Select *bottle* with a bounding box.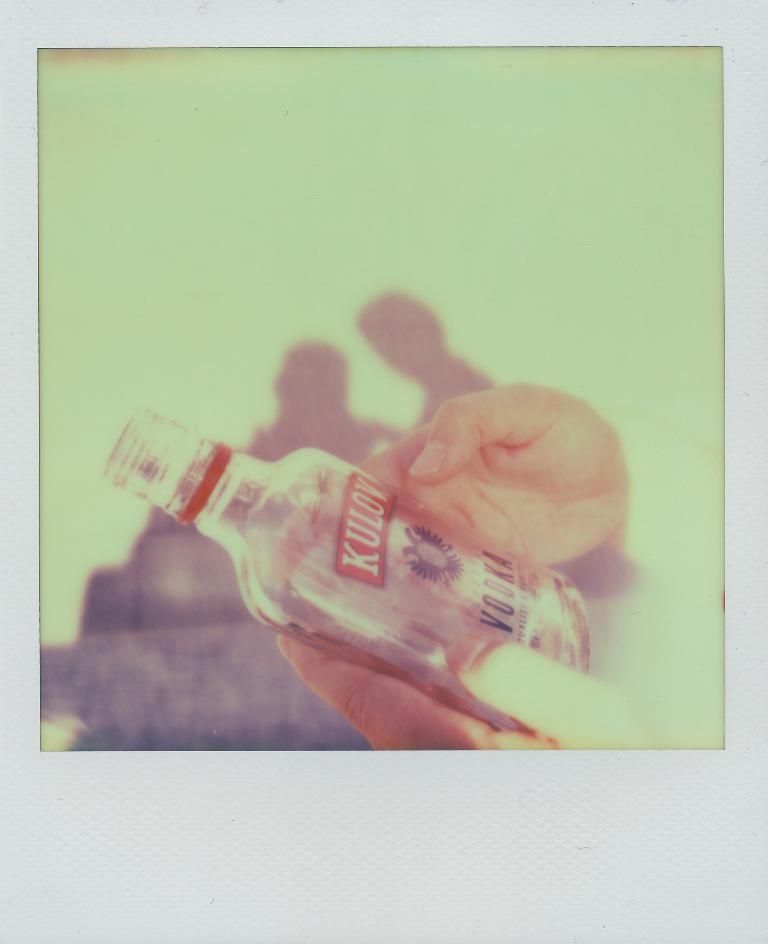
90 398 592 717.
